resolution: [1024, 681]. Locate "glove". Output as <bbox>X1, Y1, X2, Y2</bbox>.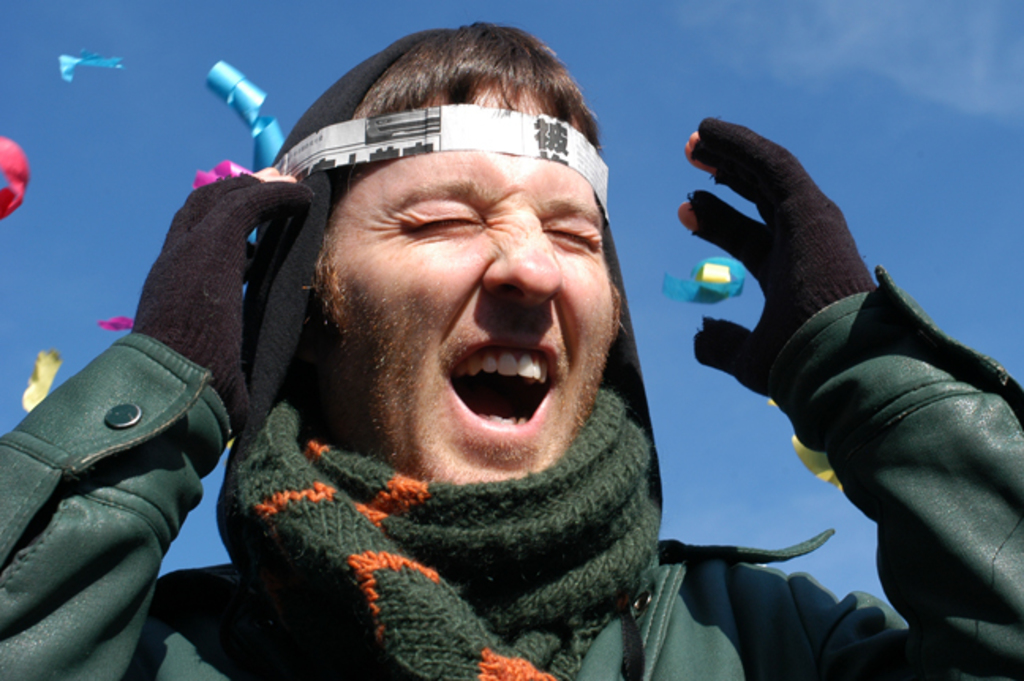
<bbox>130, 171, 313, 438</bbox>.
